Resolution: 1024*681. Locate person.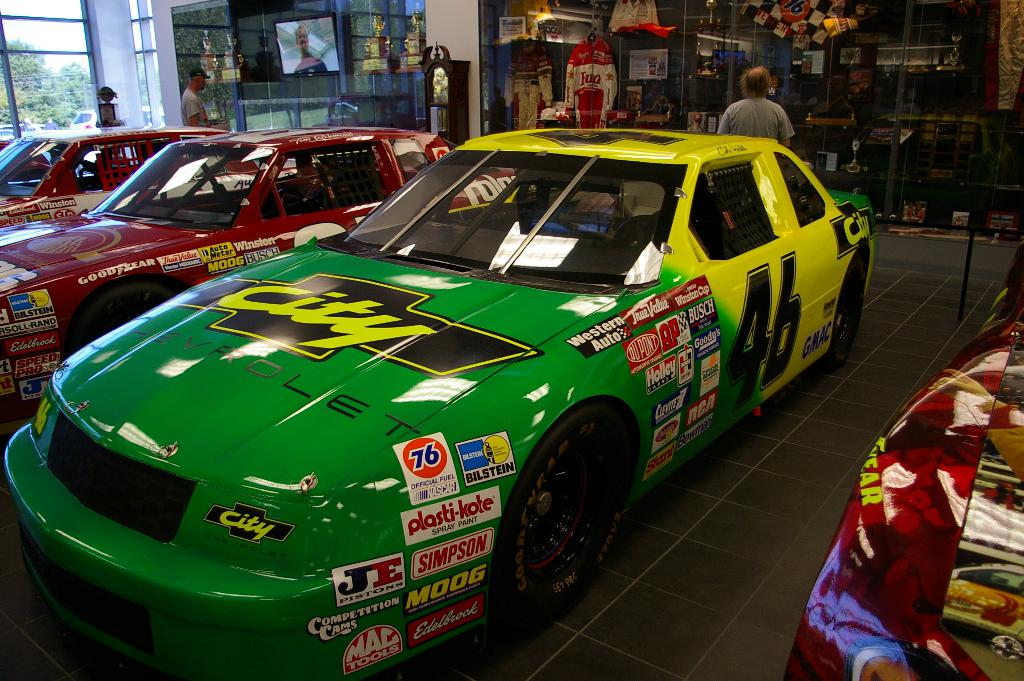
box(42, 118, 56, 129).
